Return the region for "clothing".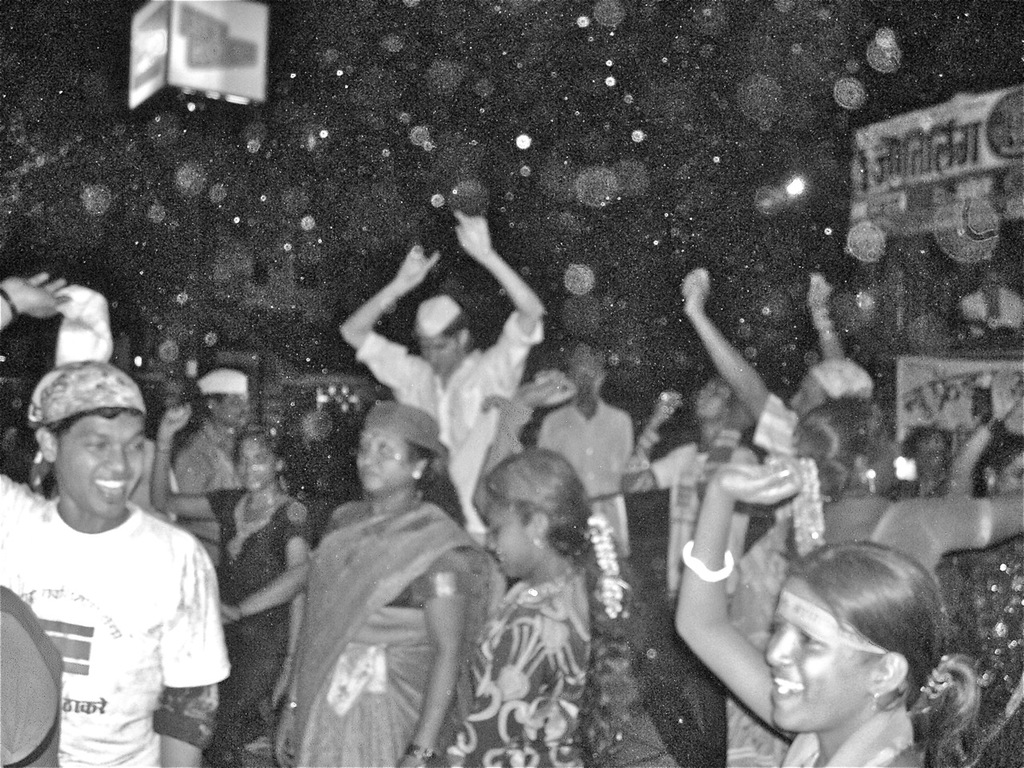
[x1=174, y1=416, x2=246, y2=498].
